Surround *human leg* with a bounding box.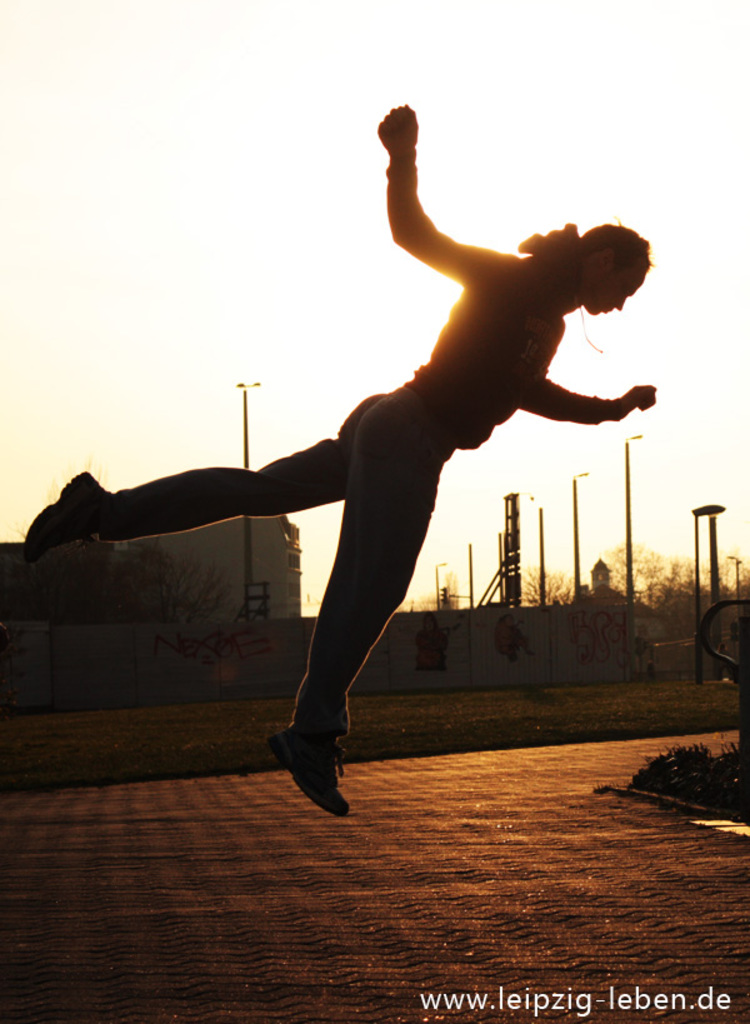
pyautogui.locateOnScreen(0, 388, 364, 553).
